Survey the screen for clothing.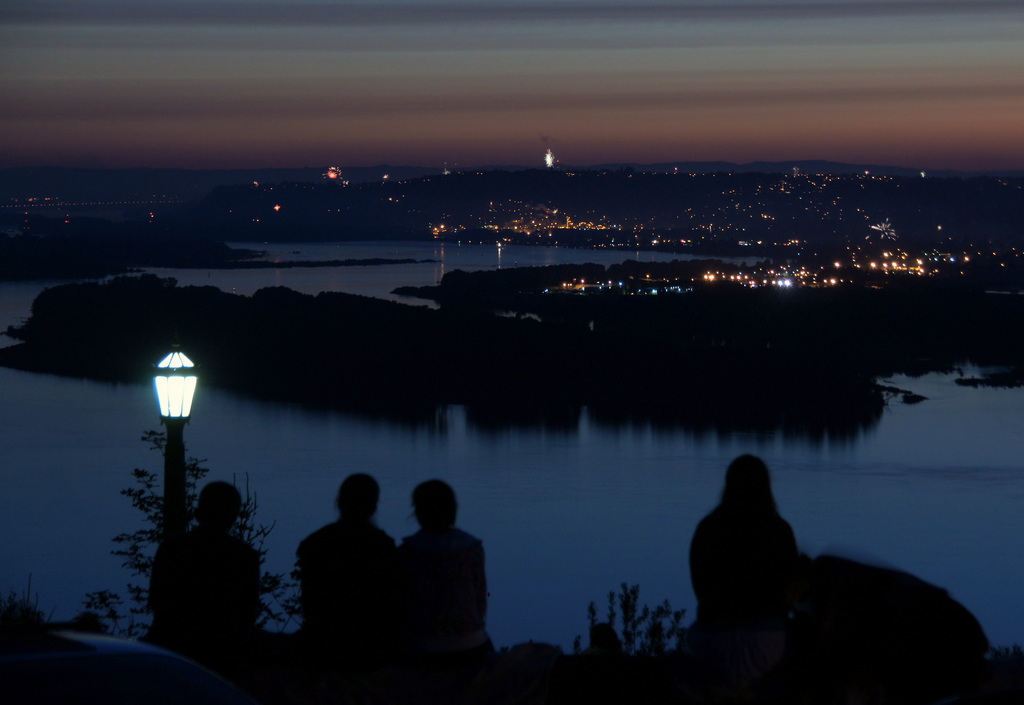
Survey found: pyautogui.locateOnScreen(139, 527, 268, 656).
